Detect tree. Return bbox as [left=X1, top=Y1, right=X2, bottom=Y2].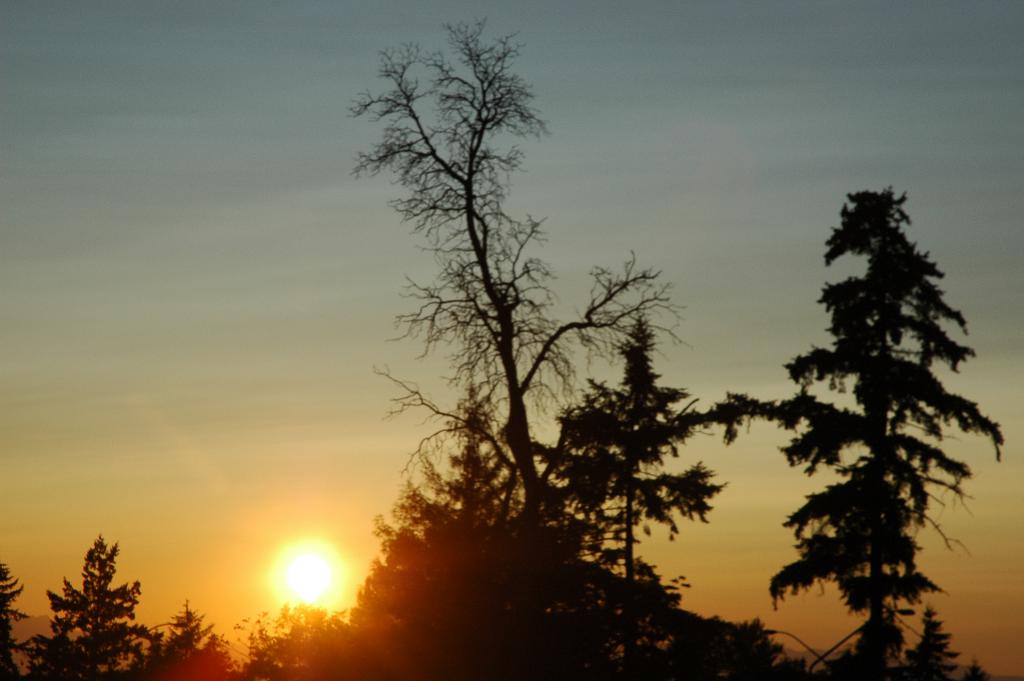
[left=137, top=593, right=236, bottom=679].
